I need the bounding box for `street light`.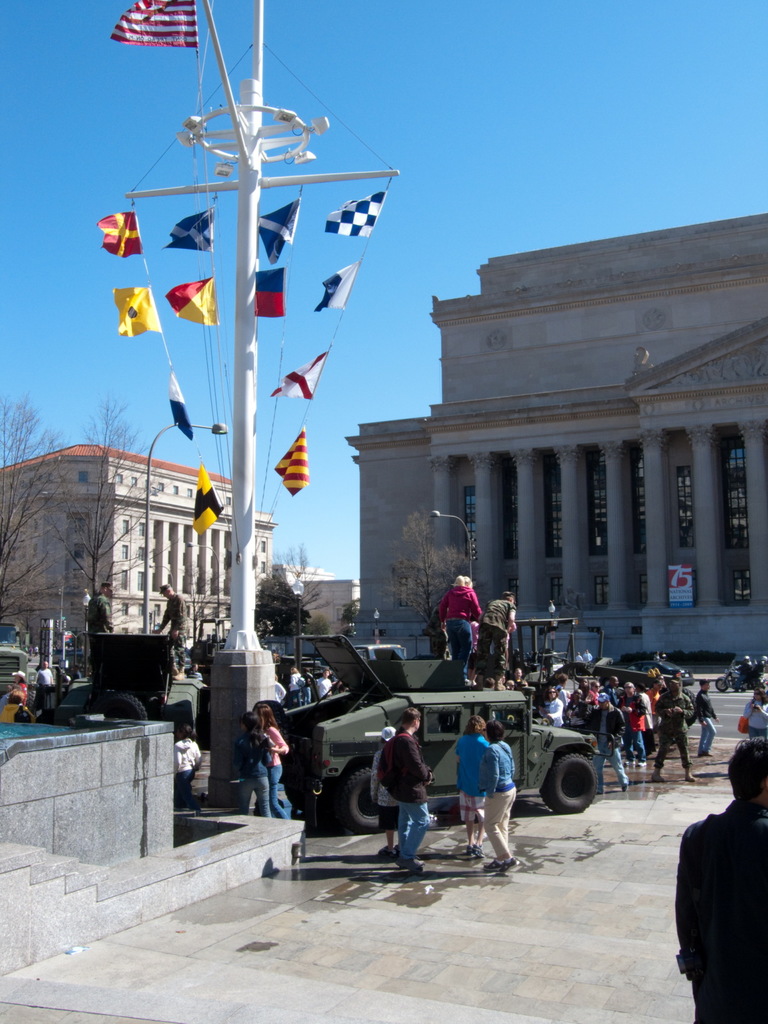
Here it is: (left=375, top=610, right=379, bottom=648).
